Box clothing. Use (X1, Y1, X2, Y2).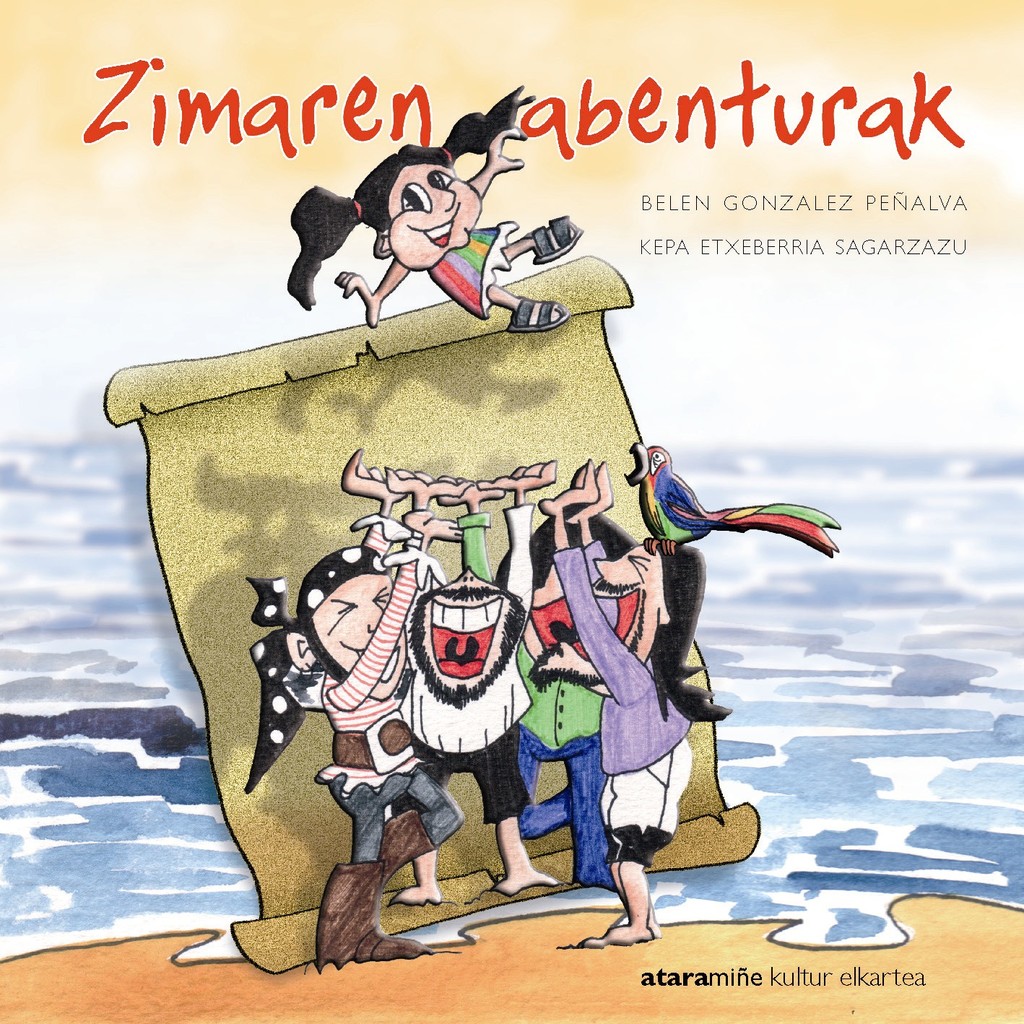
(399, 500, 542, 830).
